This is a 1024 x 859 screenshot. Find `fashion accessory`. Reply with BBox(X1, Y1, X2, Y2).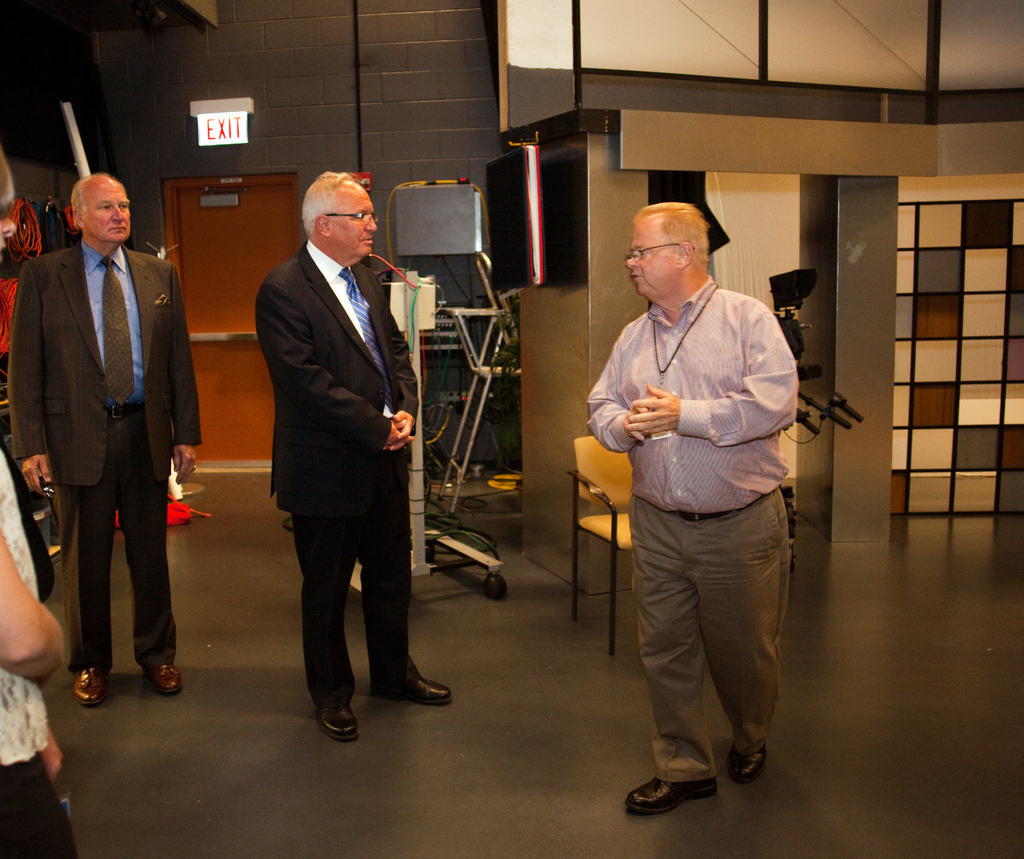
BBox(728, 741, 766, 788).
